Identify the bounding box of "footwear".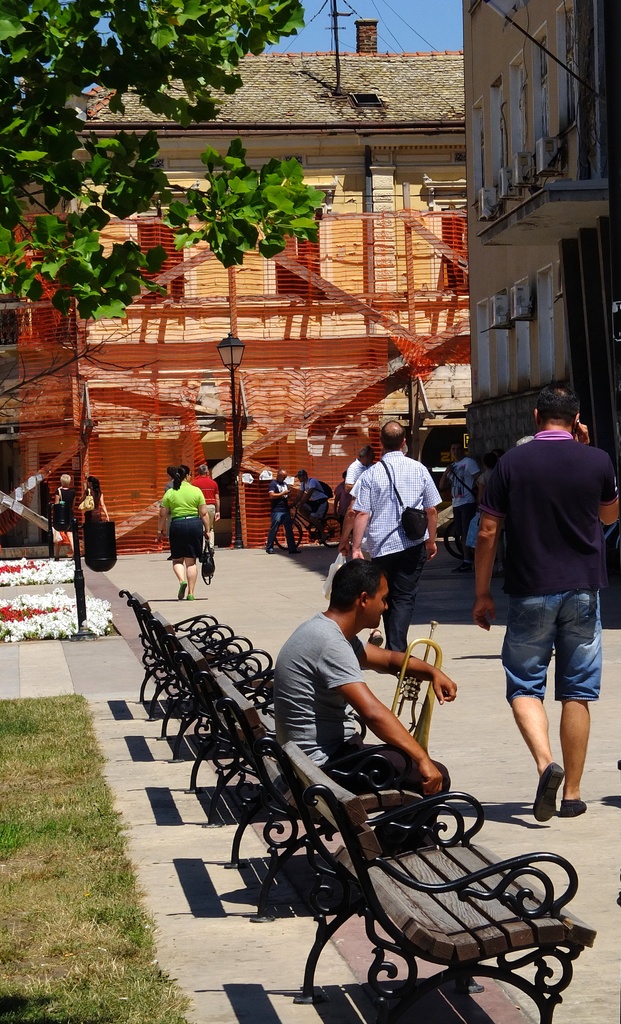
pyautogui.locateOnScreen(531, 763, 564, 820).
